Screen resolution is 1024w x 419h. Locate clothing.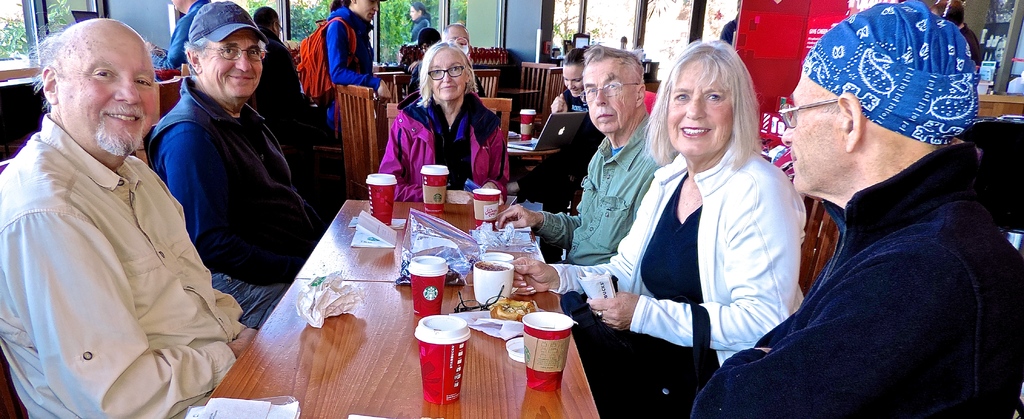
box=[564, 87, 590, 117].
